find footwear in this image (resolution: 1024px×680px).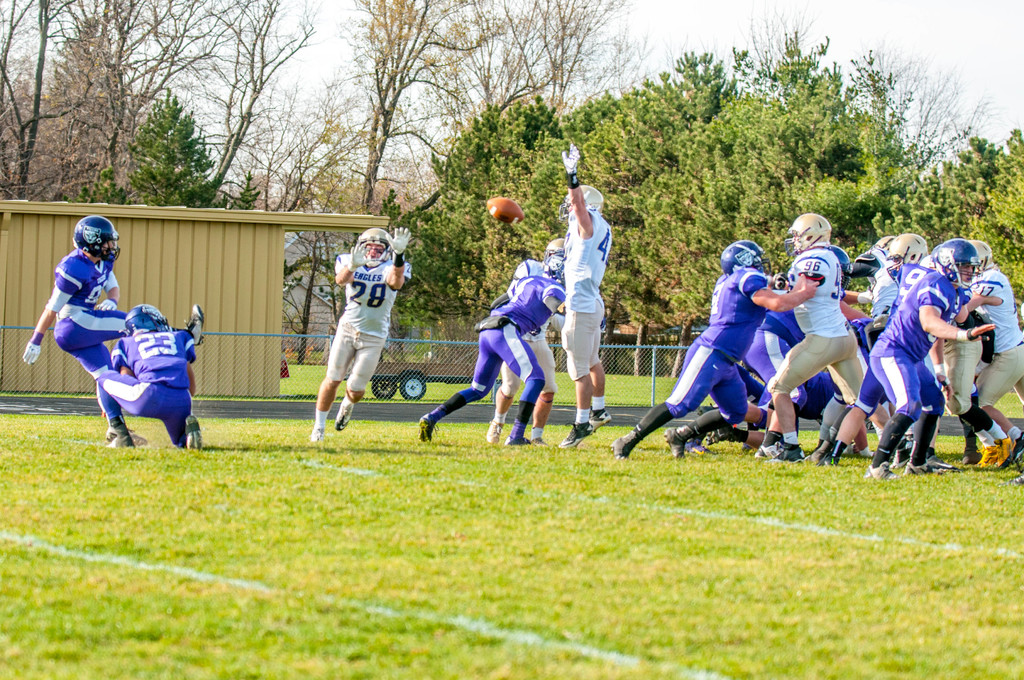
x1=108 y1=426 x2=150 y2=446.
